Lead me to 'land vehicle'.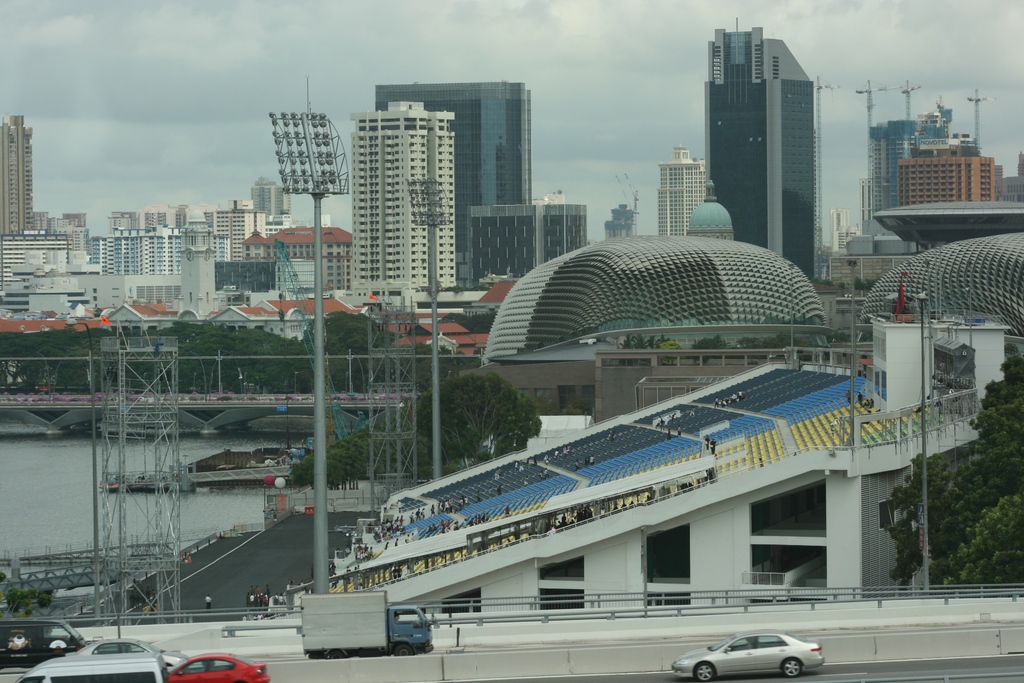
Lead to rect(671, 630, 826, 682).
